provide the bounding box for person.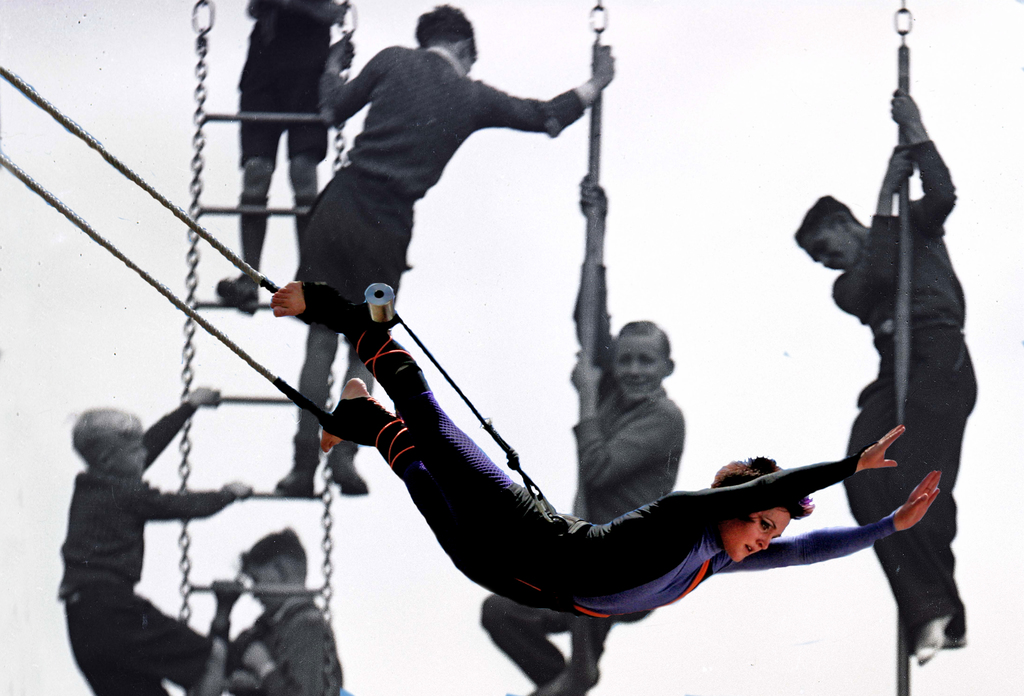
x1=199, y1=526, x2=345, y2=695.
